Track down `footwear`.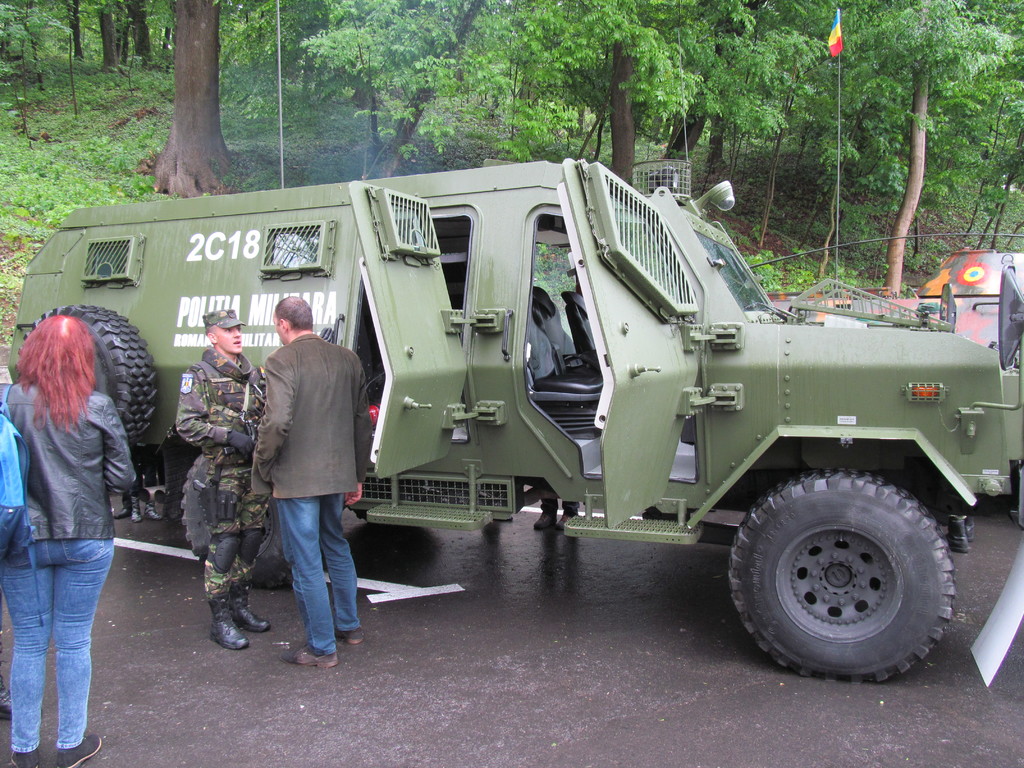
Tracked to x1=559, y1=508, x2=572, y2=532.
